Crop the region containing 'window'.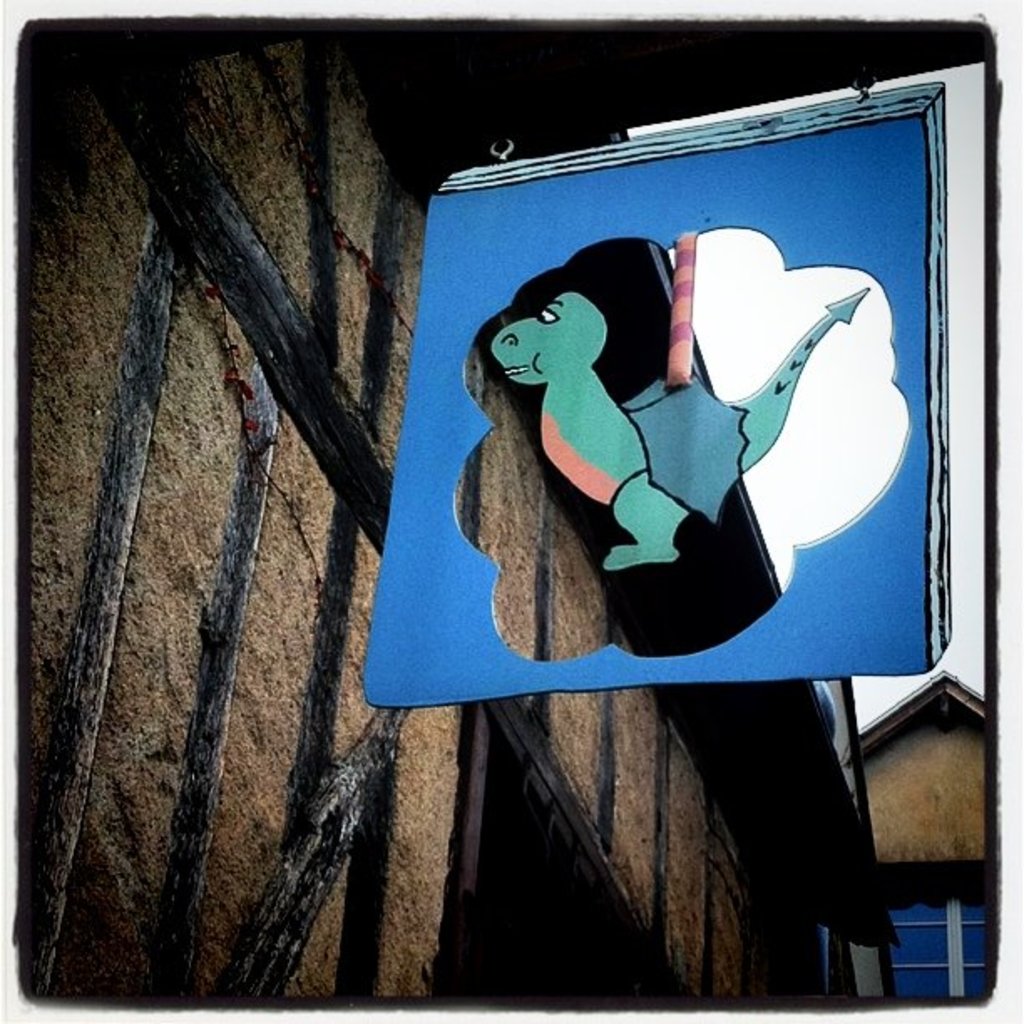
Crop region: bbox=(863, 899, 1004, 1004).
